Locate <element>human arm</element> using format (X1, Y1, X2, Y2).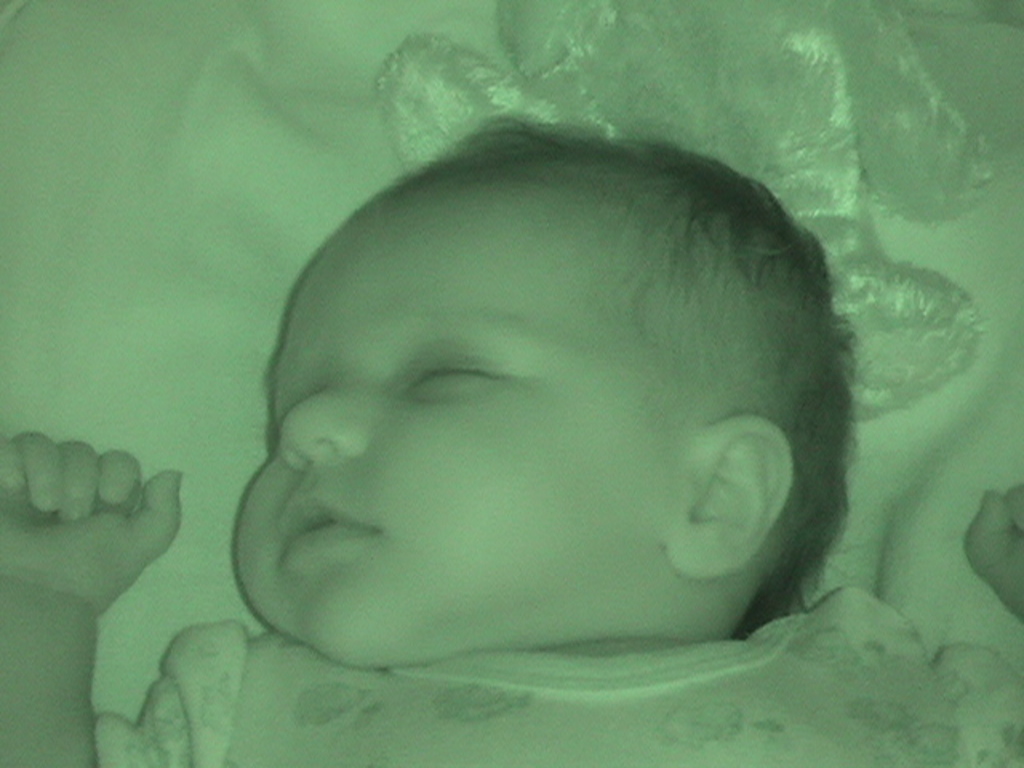
(936, 478, 1022, 766).
